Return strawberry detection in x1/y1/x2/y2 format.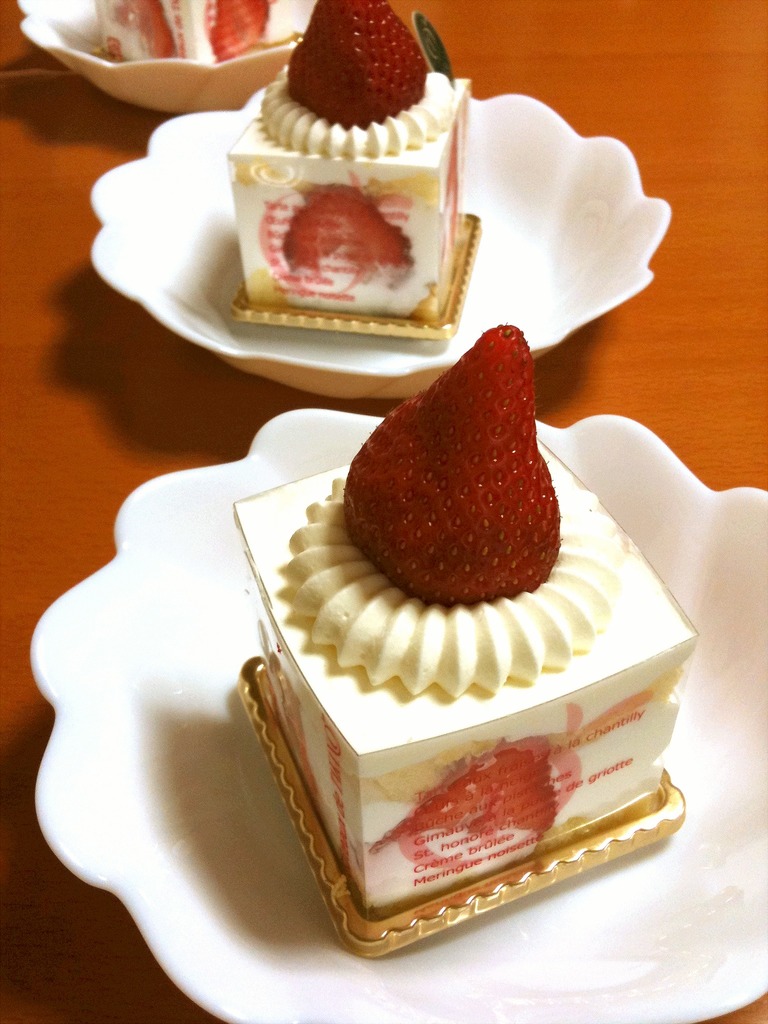
278/171/416/292.
